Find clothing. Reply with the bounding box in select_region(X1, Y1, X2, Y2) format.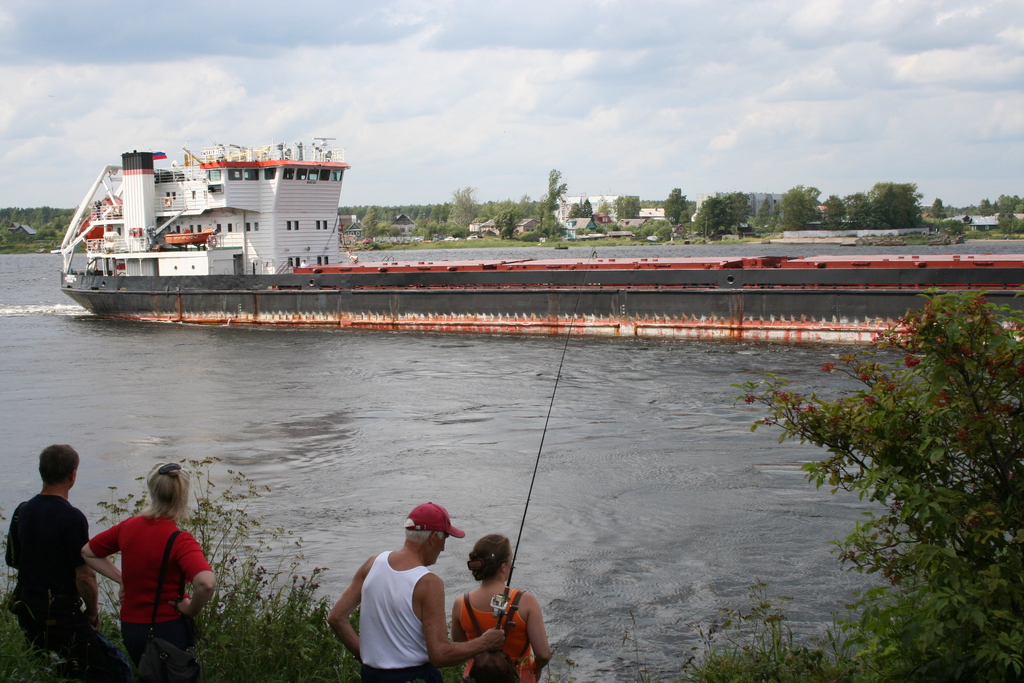
select_region(361, 552, 444, 682).
